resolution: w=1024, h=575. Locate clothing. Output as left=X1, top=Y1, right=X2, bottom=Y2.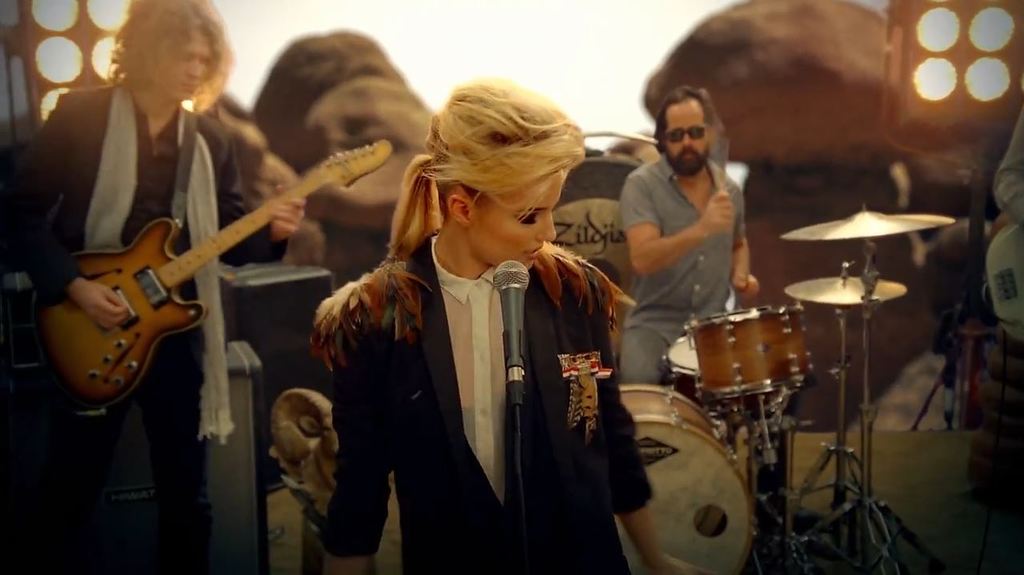
left=5, top=88, right=286, bottom=574.
